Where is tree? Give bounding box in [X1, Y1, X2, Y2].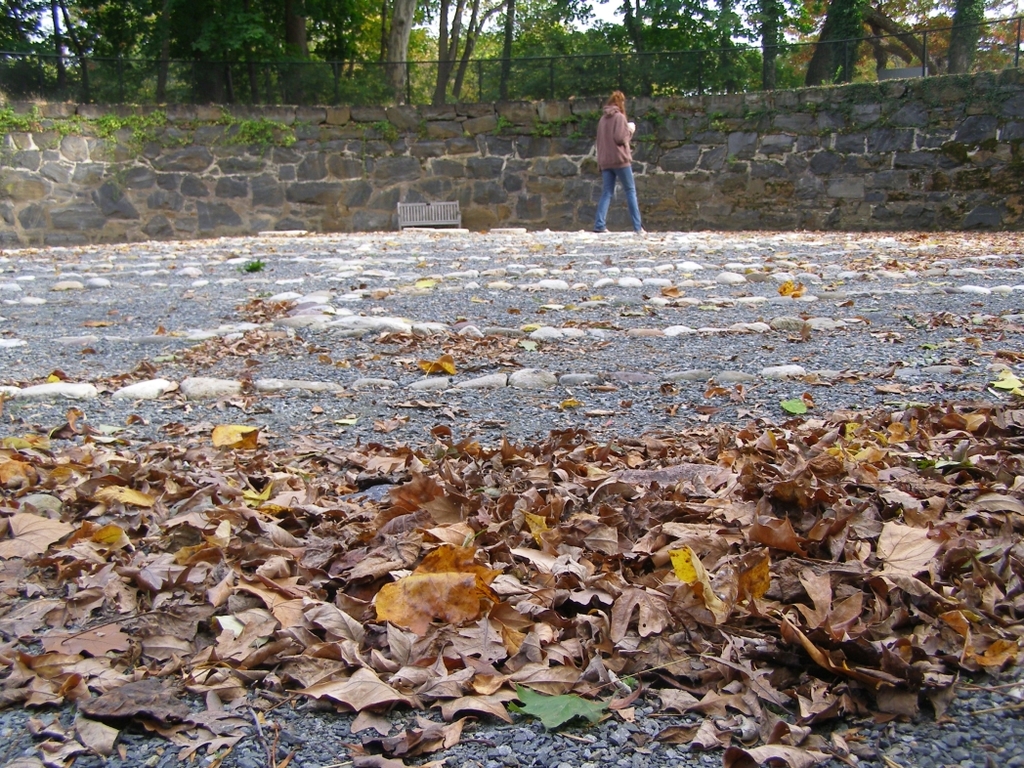
[205, 0, 260, 86].
